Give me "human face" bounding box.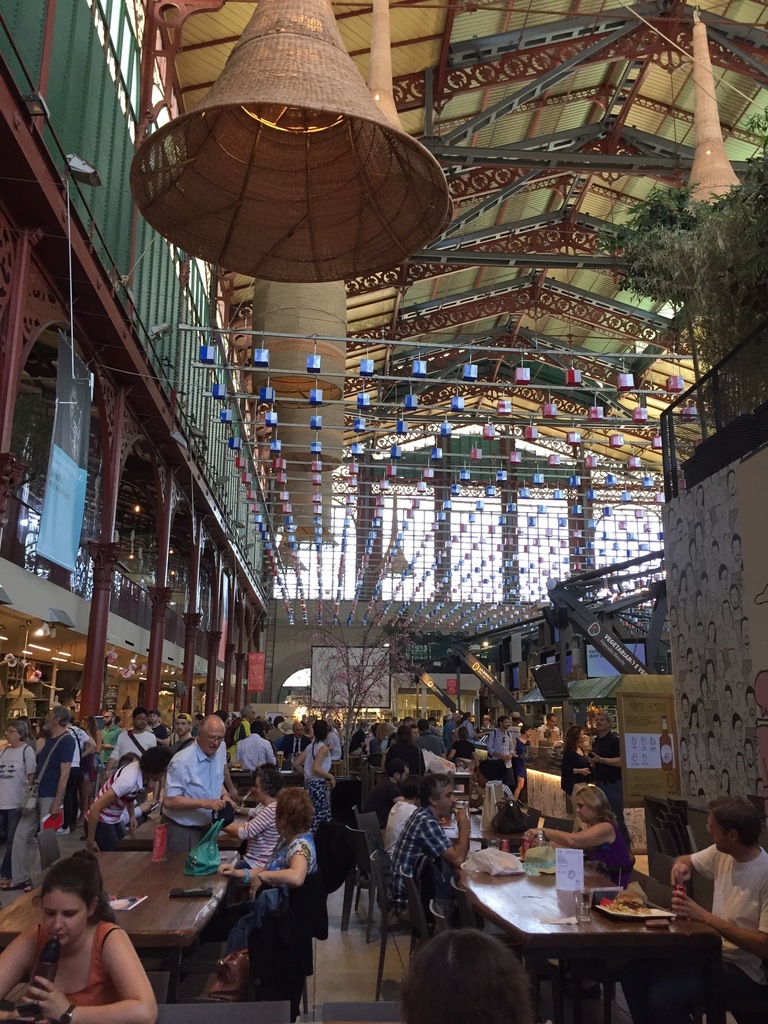
(42, 710, 54, 732).
